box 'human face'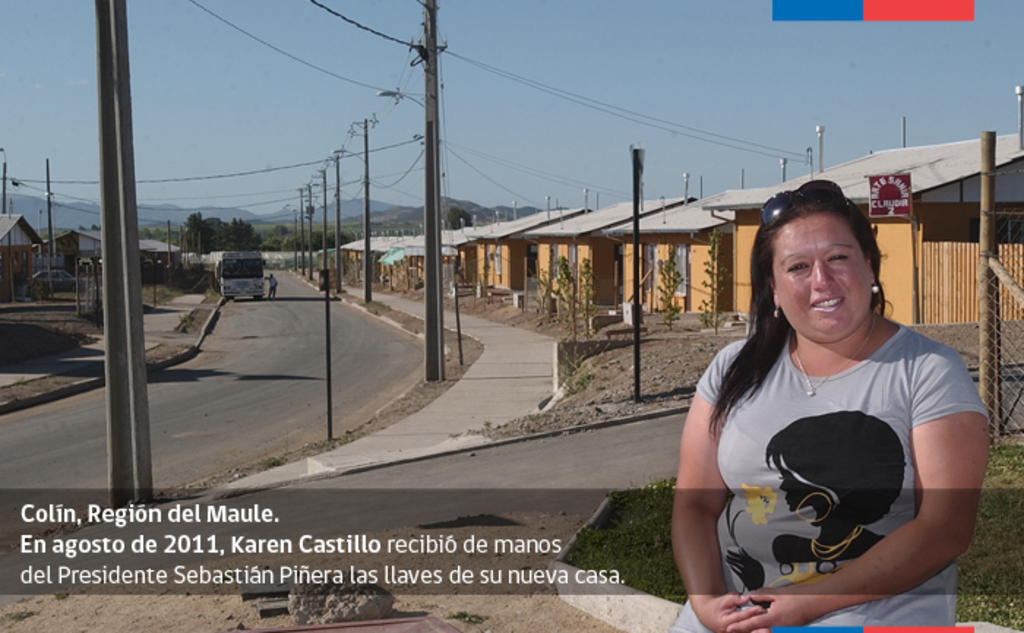
region(767, 212, 873, 339)
